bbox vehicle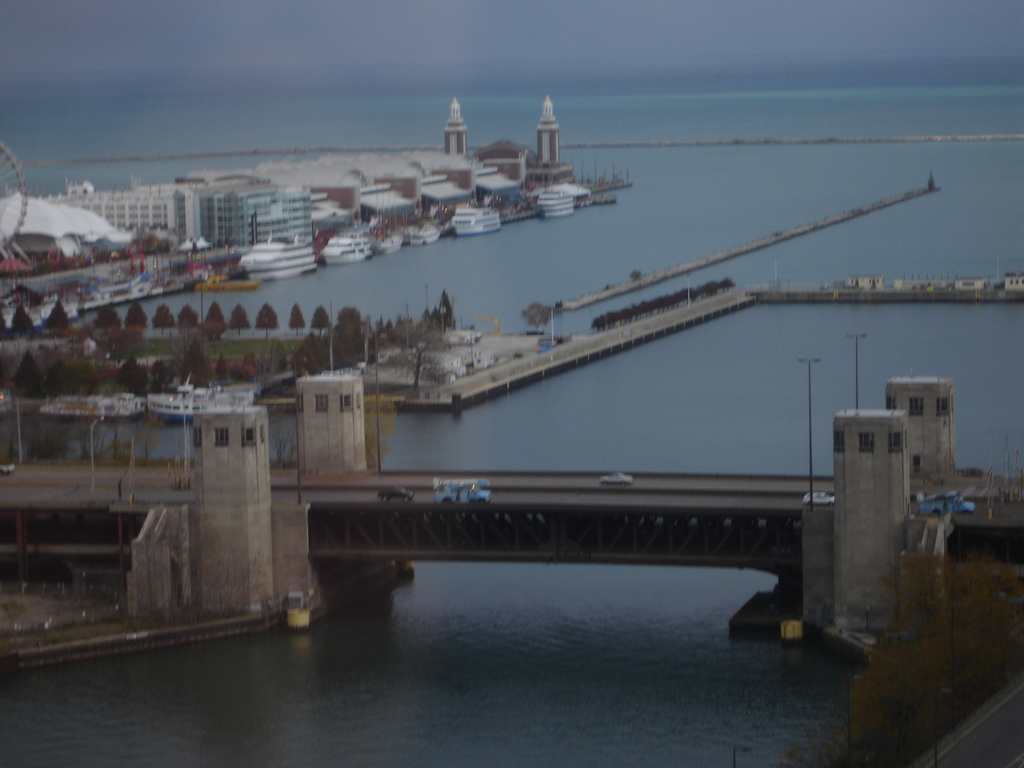
<box>800,488,837,505</box>
